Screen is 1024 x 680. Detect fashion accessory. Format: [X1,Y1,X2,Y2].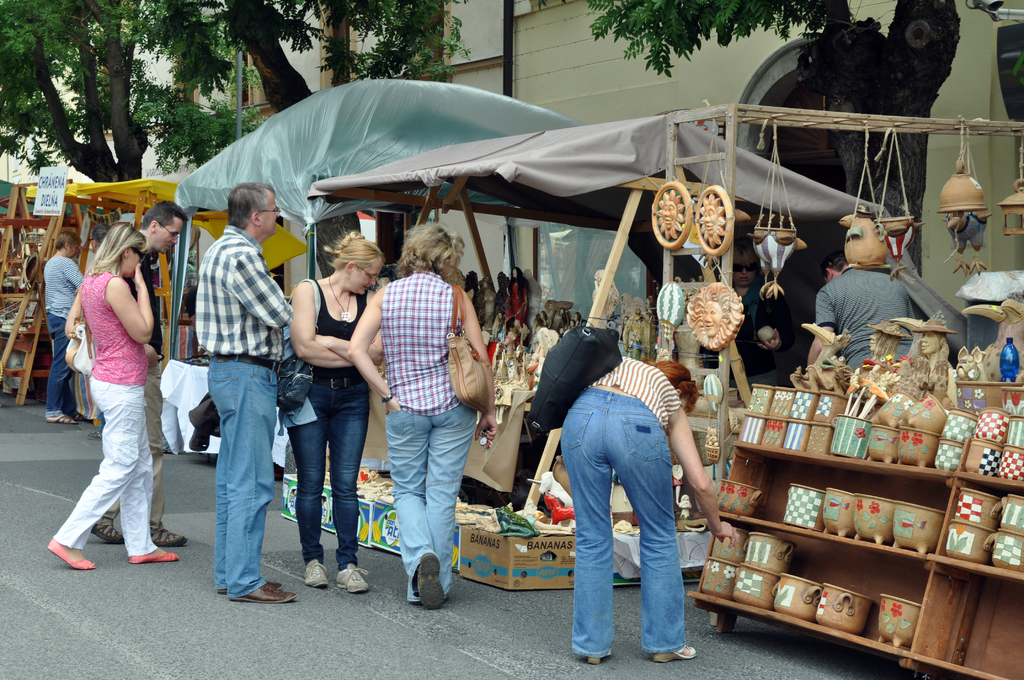
[654,640,701,664].
